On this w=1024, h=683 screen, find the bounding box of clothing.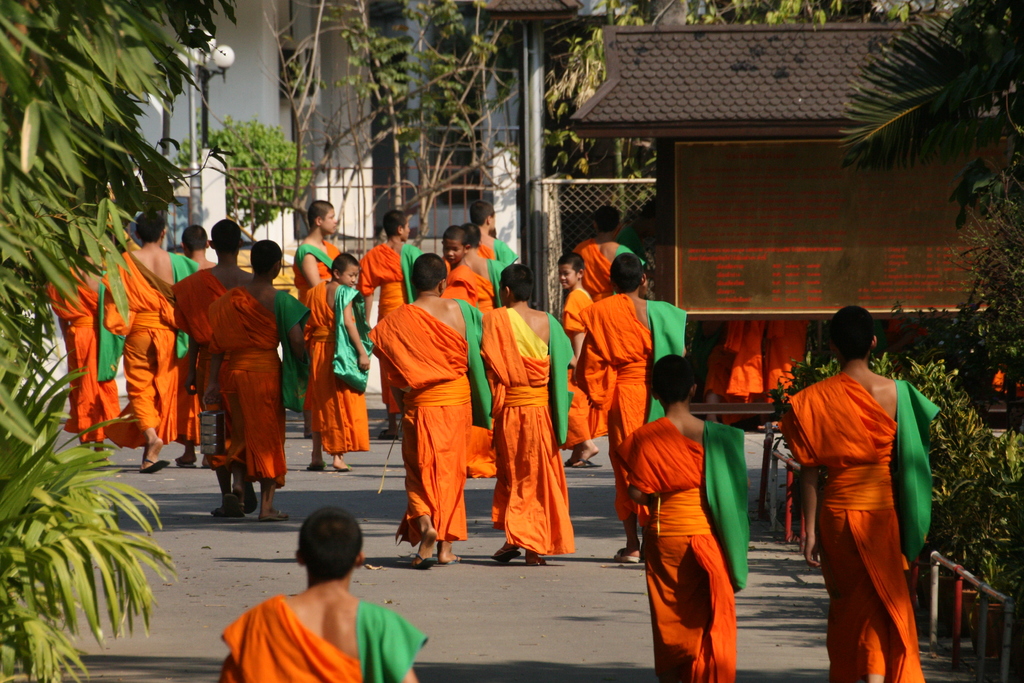
Bounding box: bbox=[362, 298, 487, 539].
